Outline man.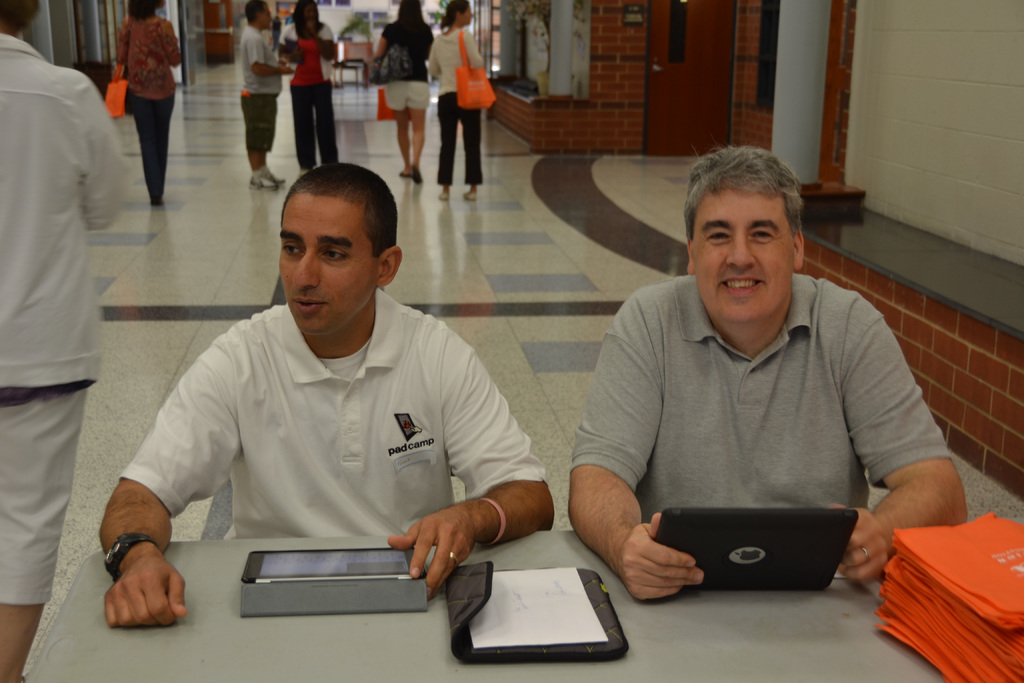
Outline: (98, 160, 553, 628).
